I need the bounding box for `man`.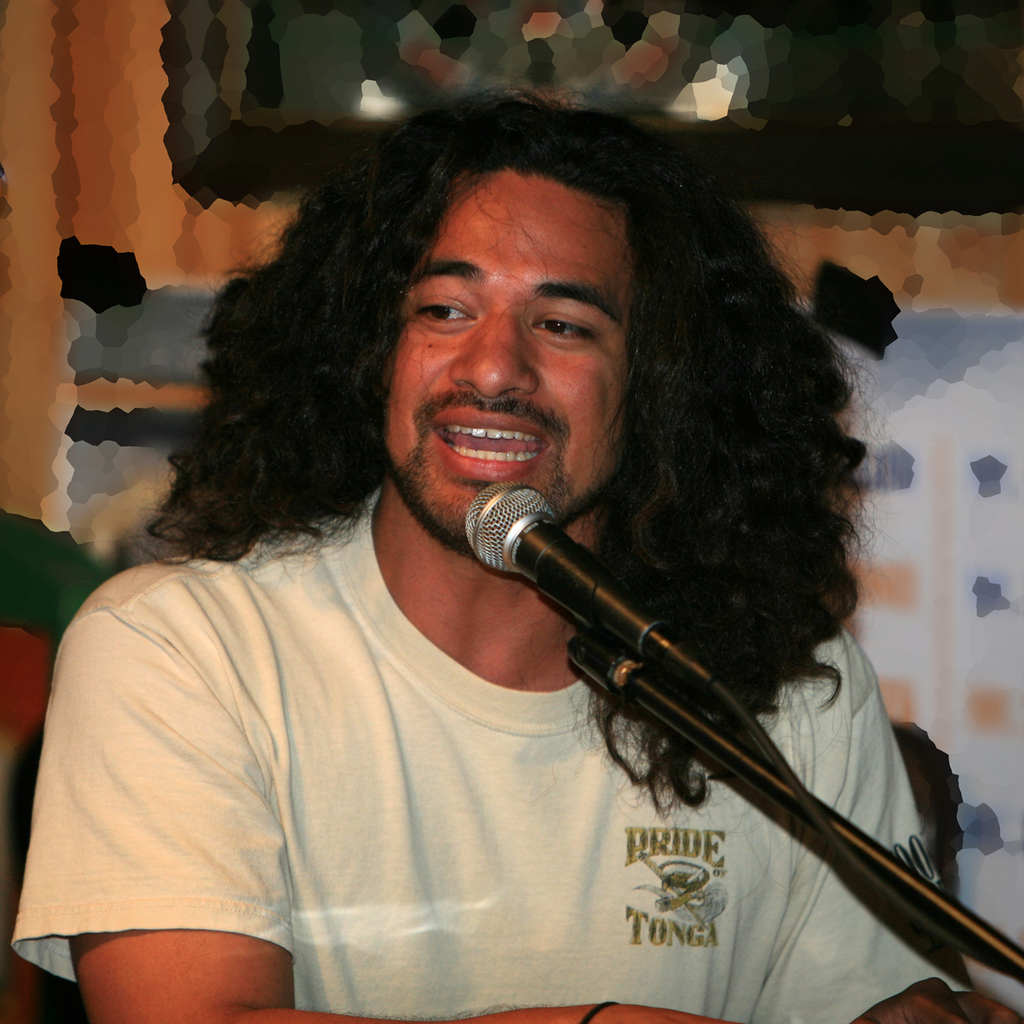
Here it is: [23, 76, 1002, 1001].
